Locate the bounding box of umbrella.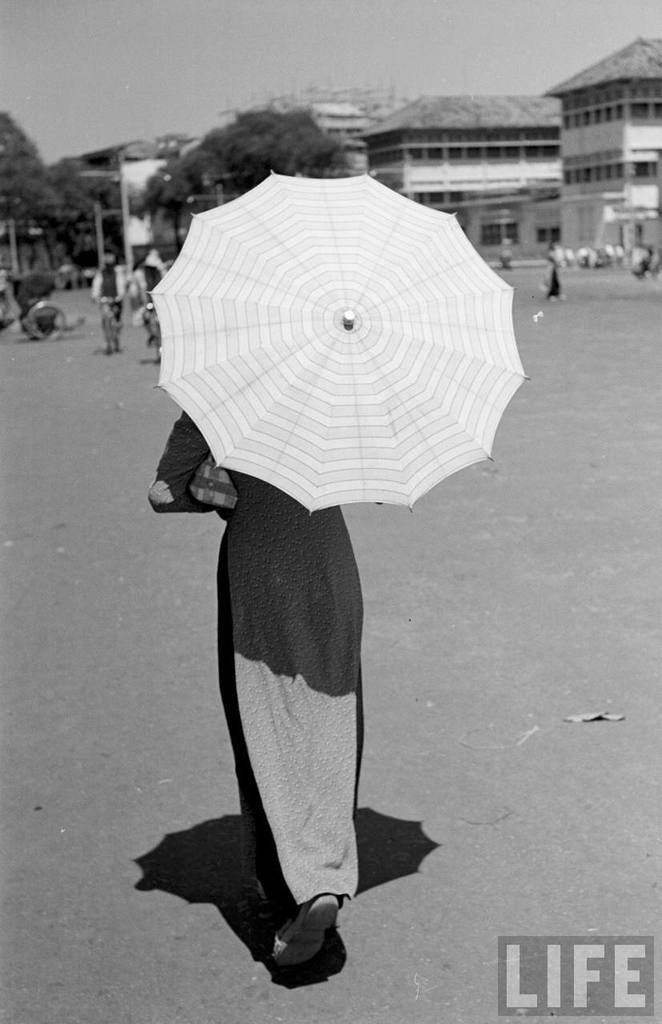
Bounding box: (148, 167, 536, 518).
